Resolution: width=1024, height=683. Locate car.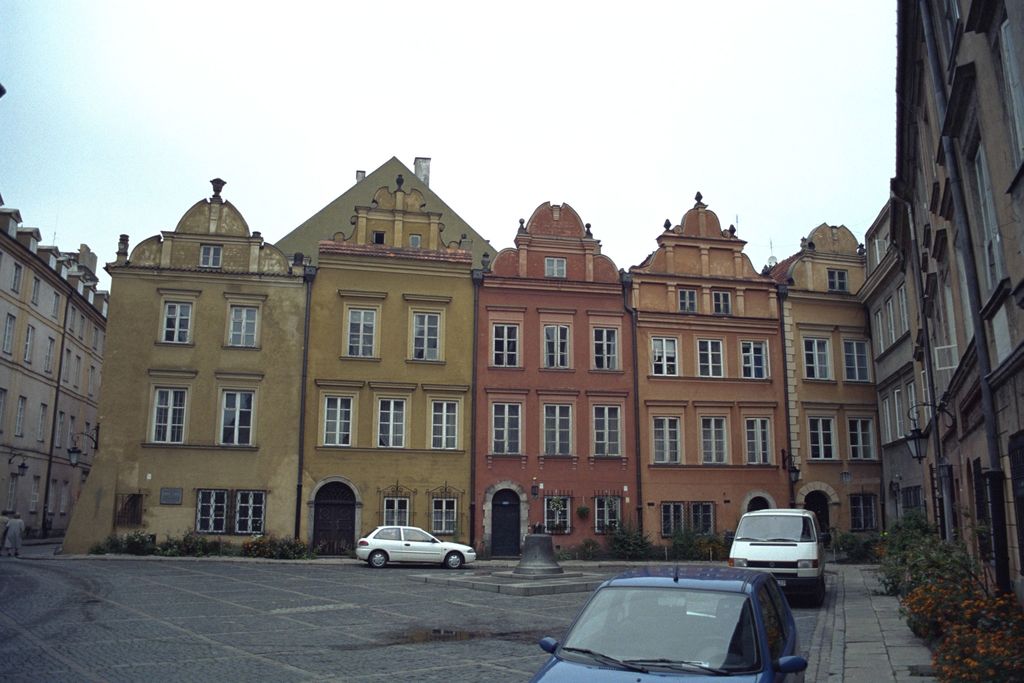
region(355, 525, 479, 572).
